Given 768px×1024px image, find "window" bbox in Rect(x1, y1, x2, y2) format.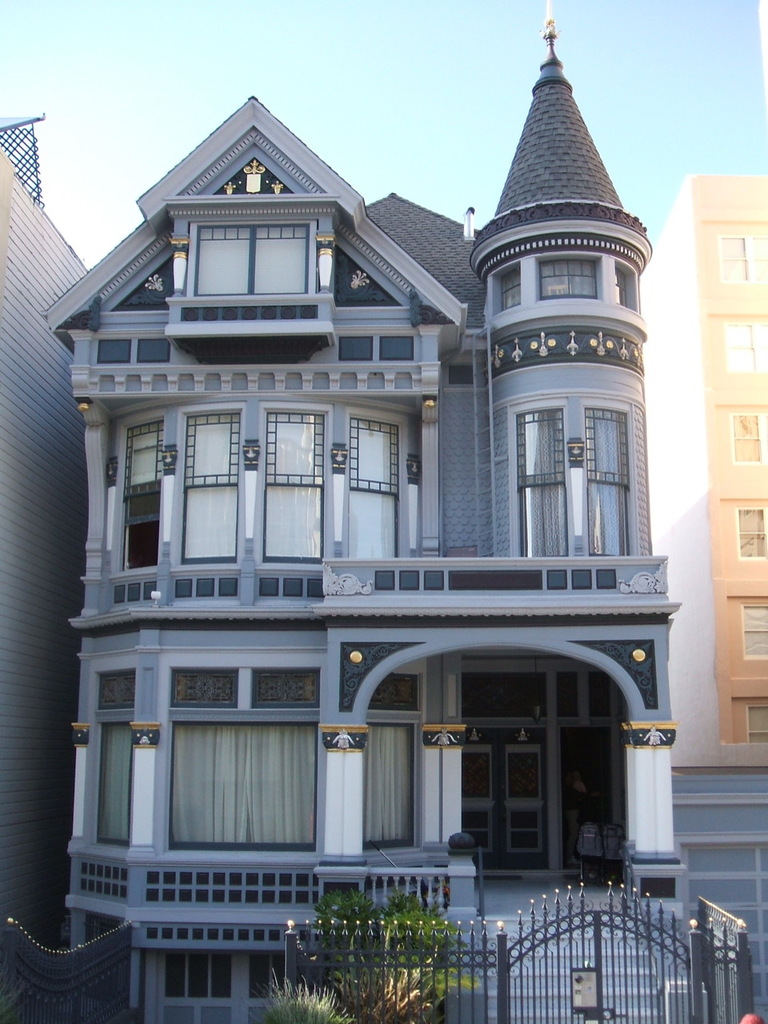
Rect(716, 319, 767, 378).
